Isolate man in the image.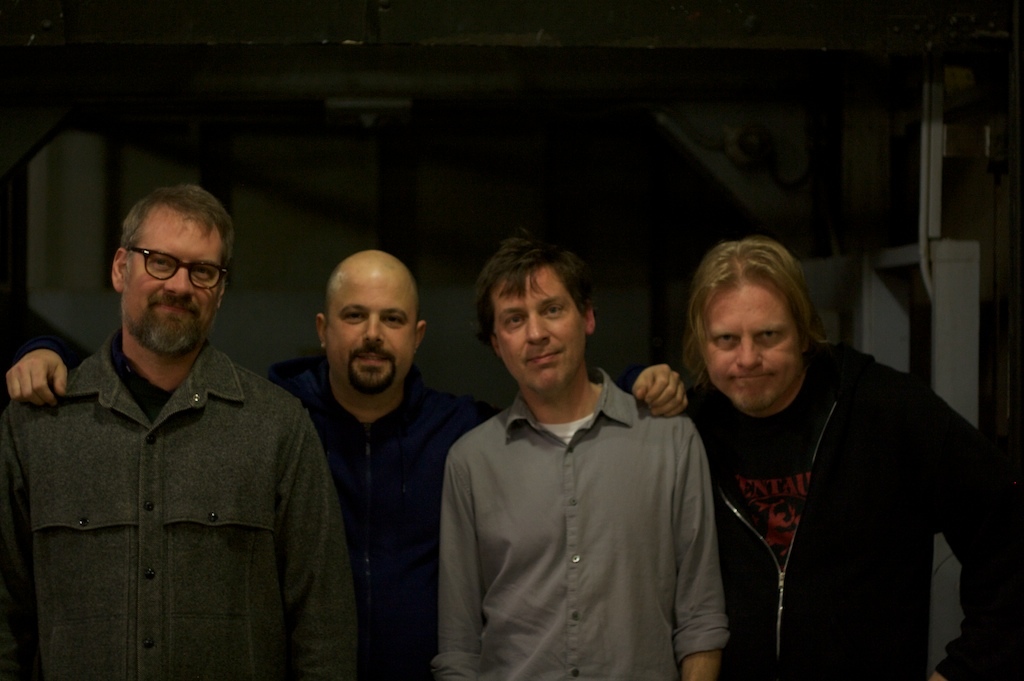
Isolated region: (0, 184, 358, 680).
